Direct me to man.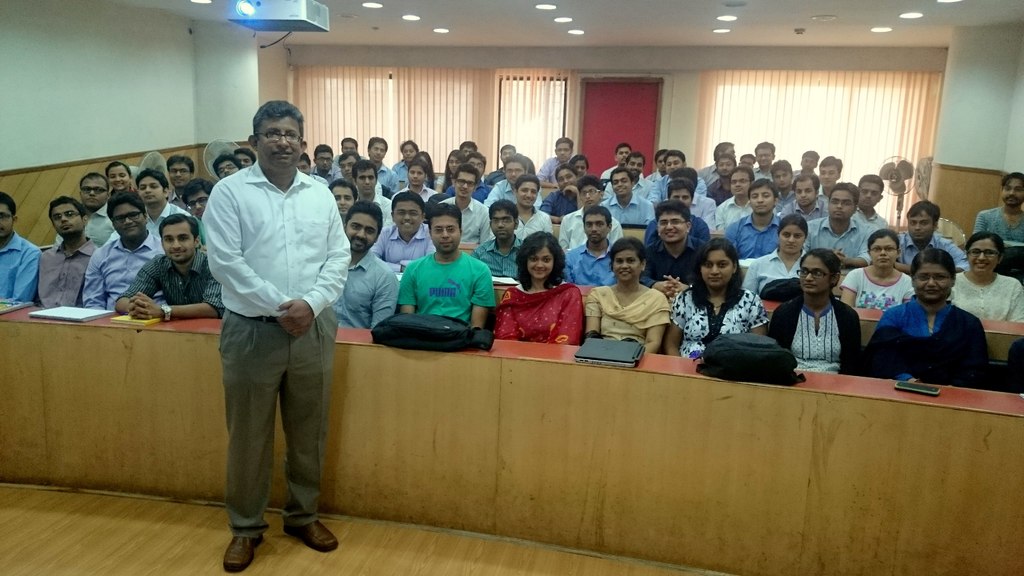
Direction: <region>451, 163, 491, 244</region>.
